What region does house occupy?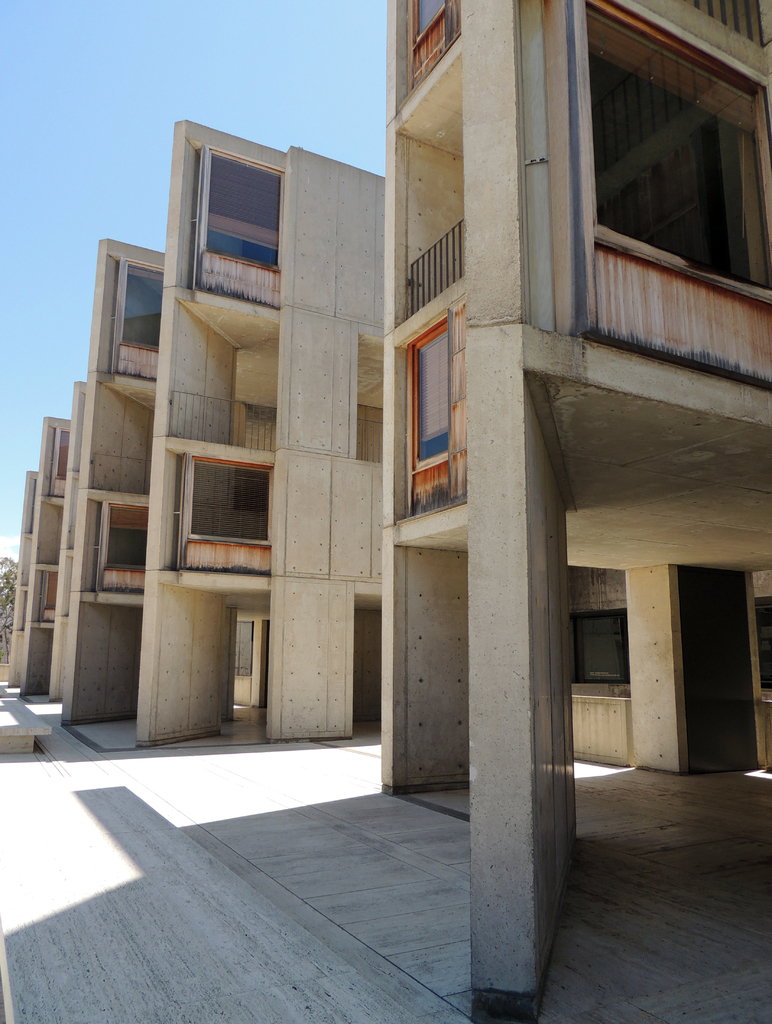
(128,113,387,767).
